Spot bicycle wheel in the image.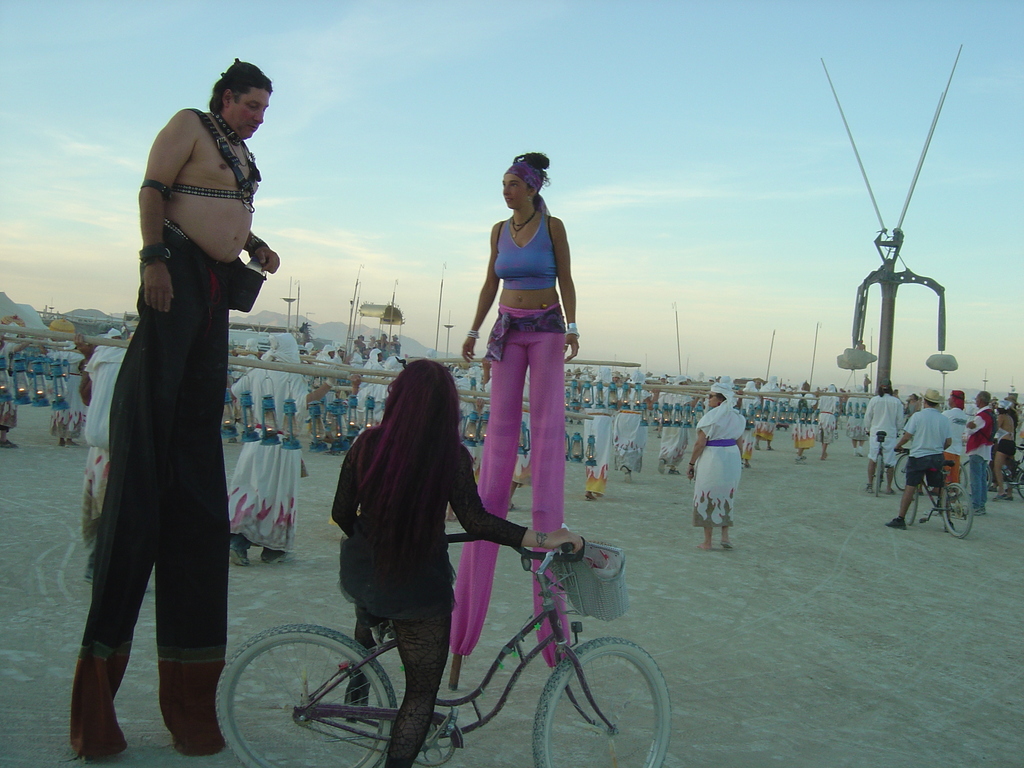
bicycle wheel found at pyautogui.locateOnScreen(957, 458, 991, 492).
